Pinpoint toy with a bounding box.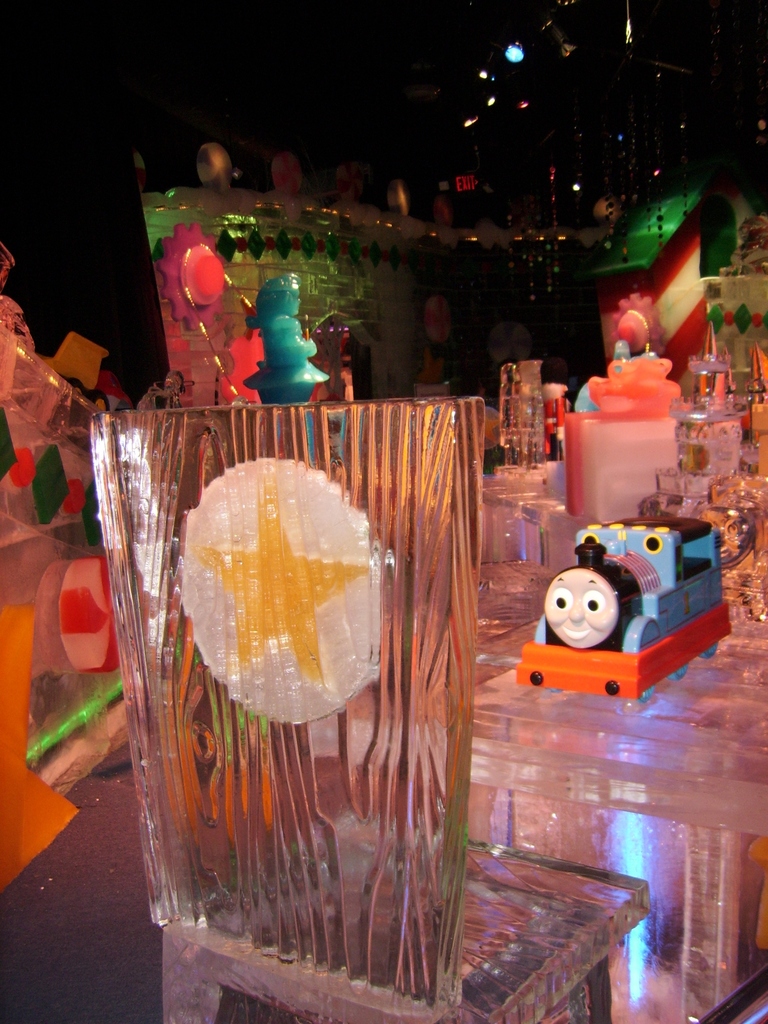
{"left": 244, "top": 270, "right": 335, "bottom": 459}.
